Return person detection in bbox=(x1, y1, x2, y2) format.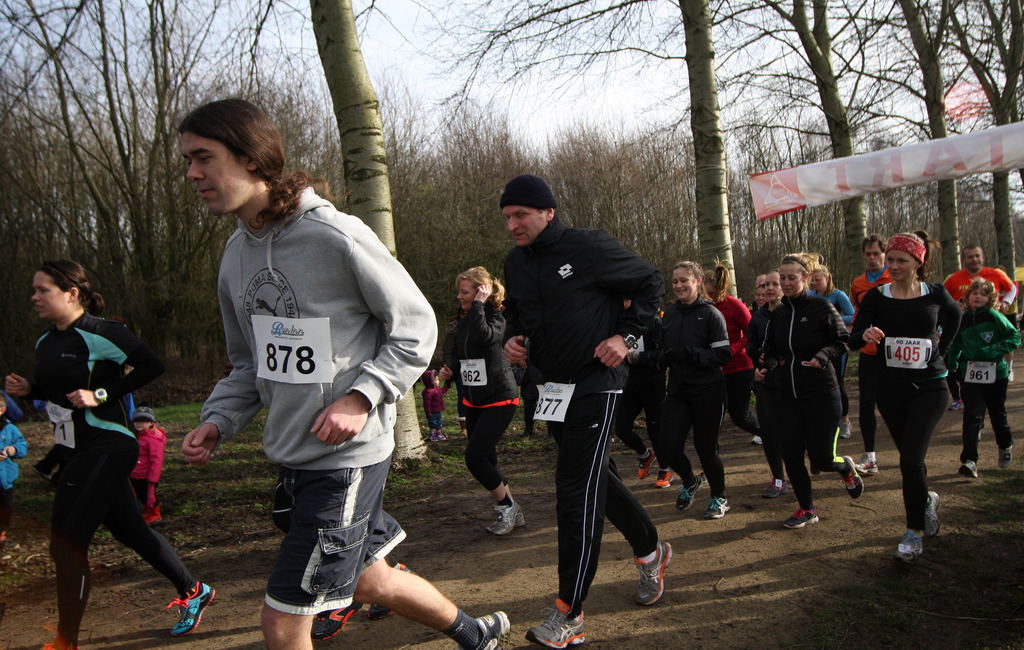
bbox=(9, 259, 218, 649).
